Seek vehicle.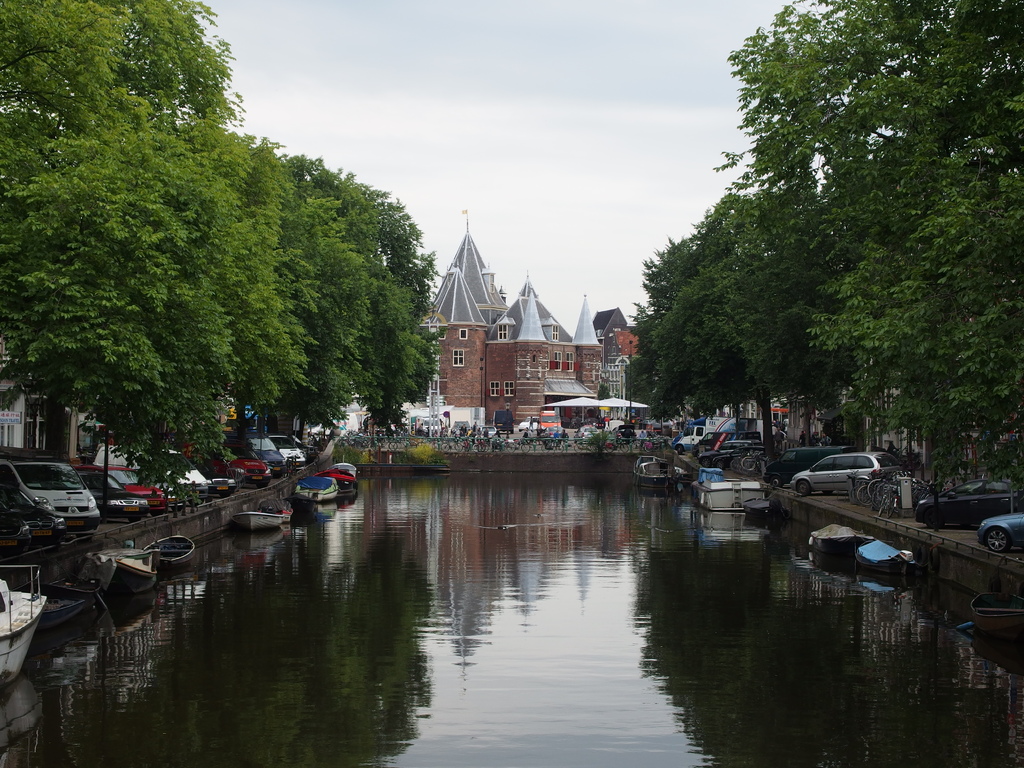
Rect(716, 440, 758, 470).
